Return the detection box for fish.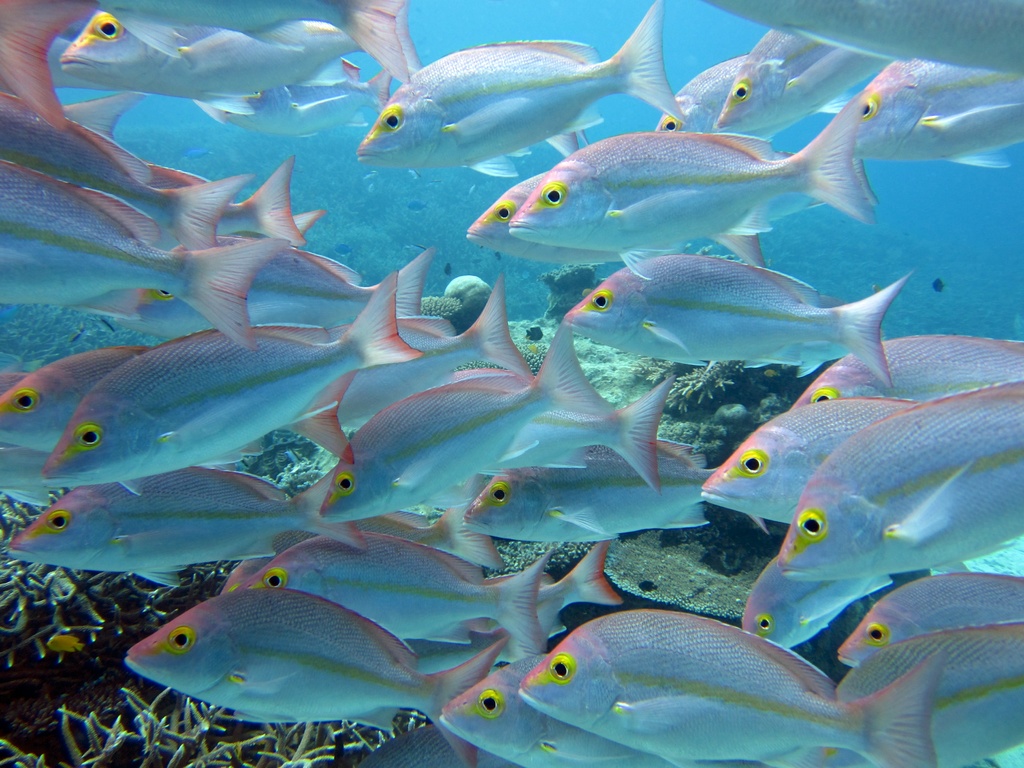
[101, 0, 420, 88].
